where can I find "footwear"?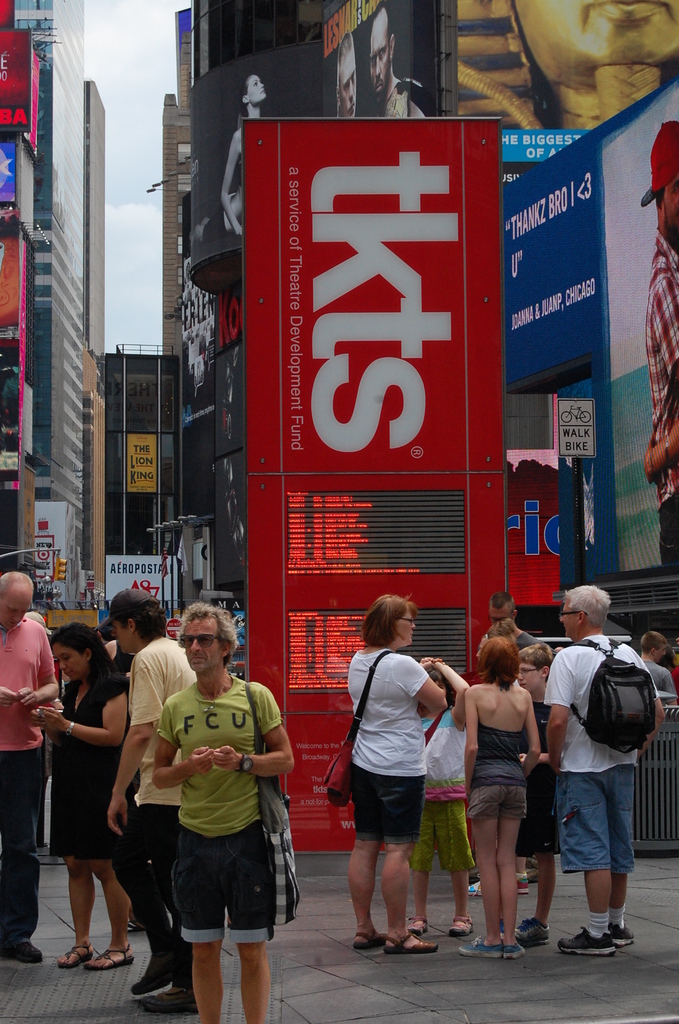
You can find it at bbox=[126, 944, 191, 995].
